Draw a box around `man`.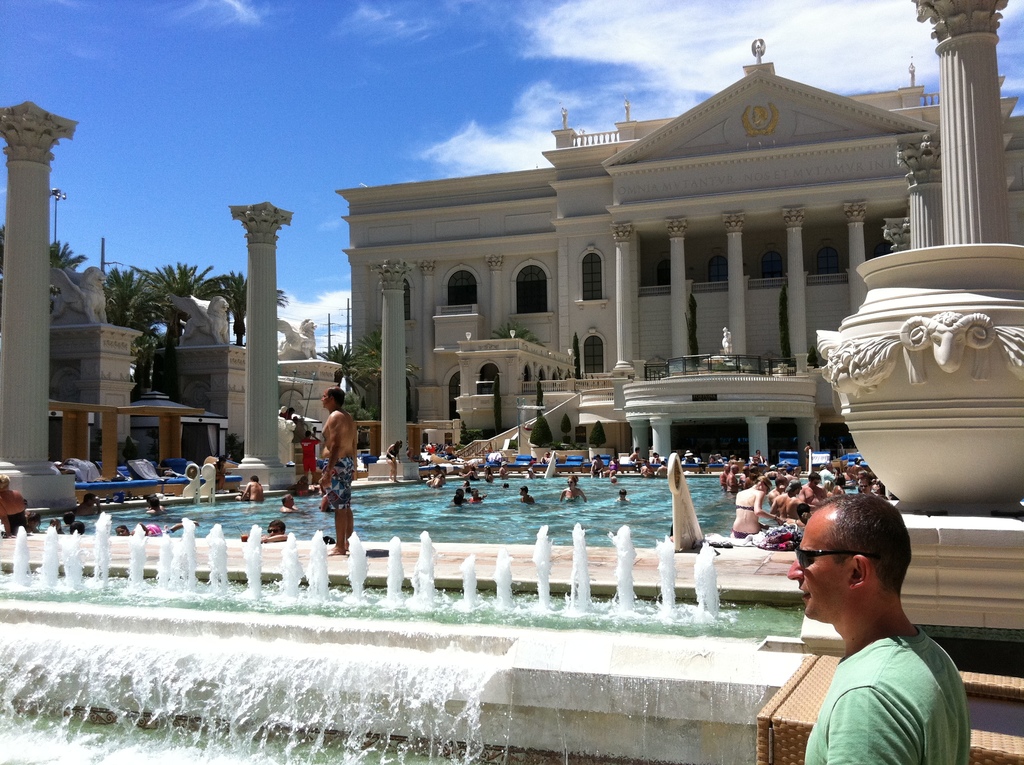
(x1=74, y1=492, x2=101, y2=520).
